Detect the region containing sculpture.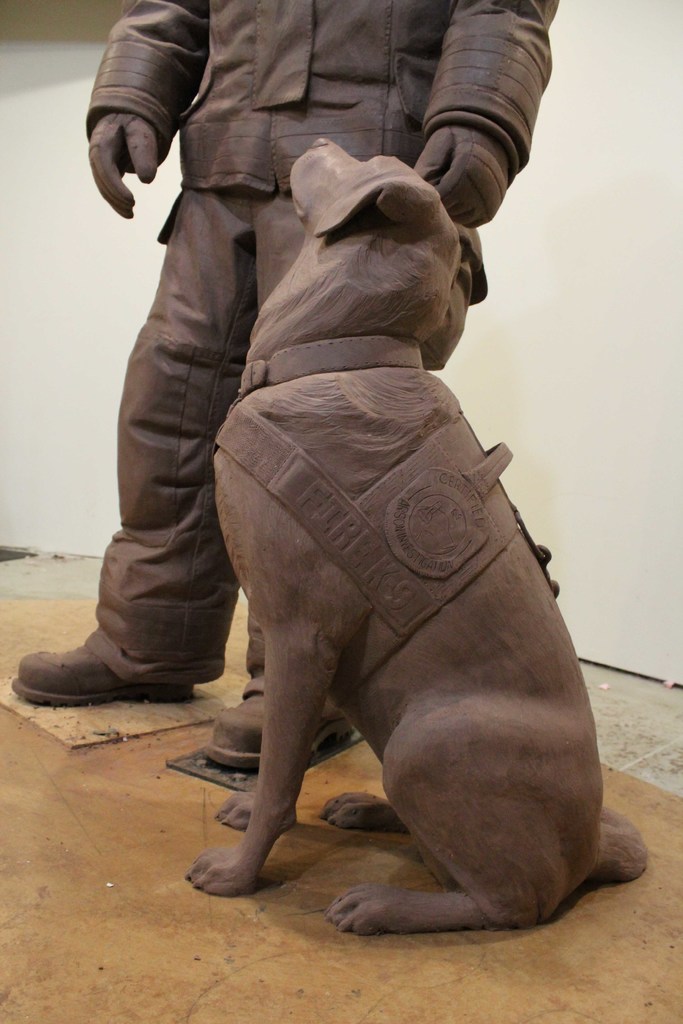
0/0/569/764.
